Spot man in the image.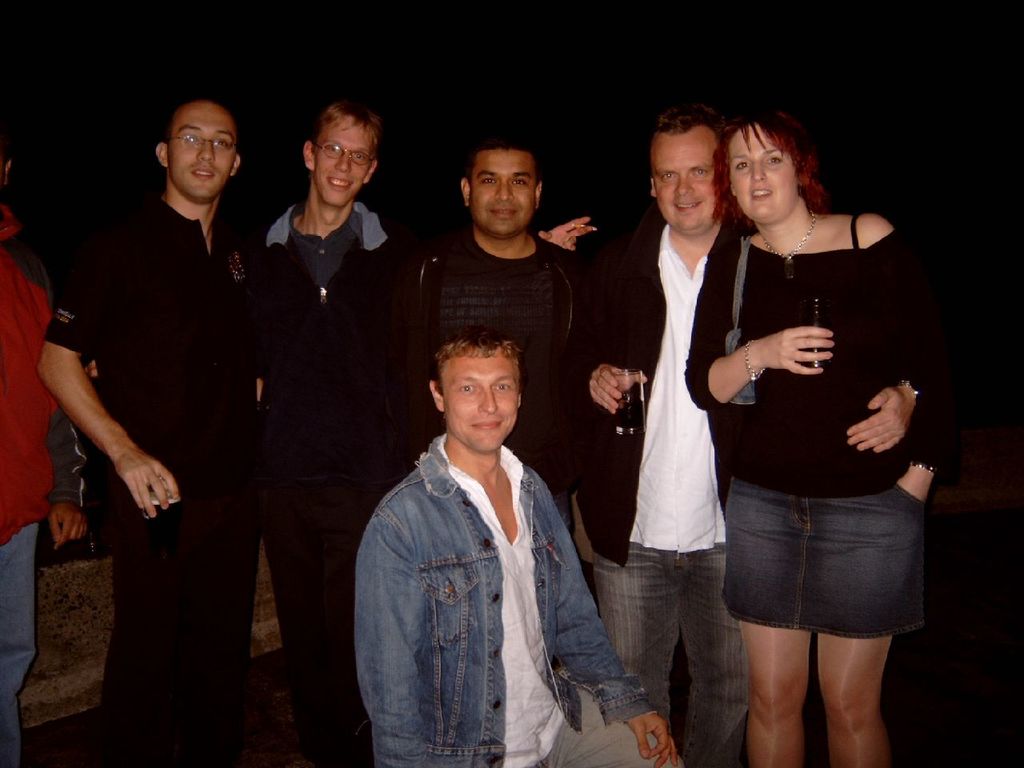
man found at bbox=(394, 126, 599, 532).
